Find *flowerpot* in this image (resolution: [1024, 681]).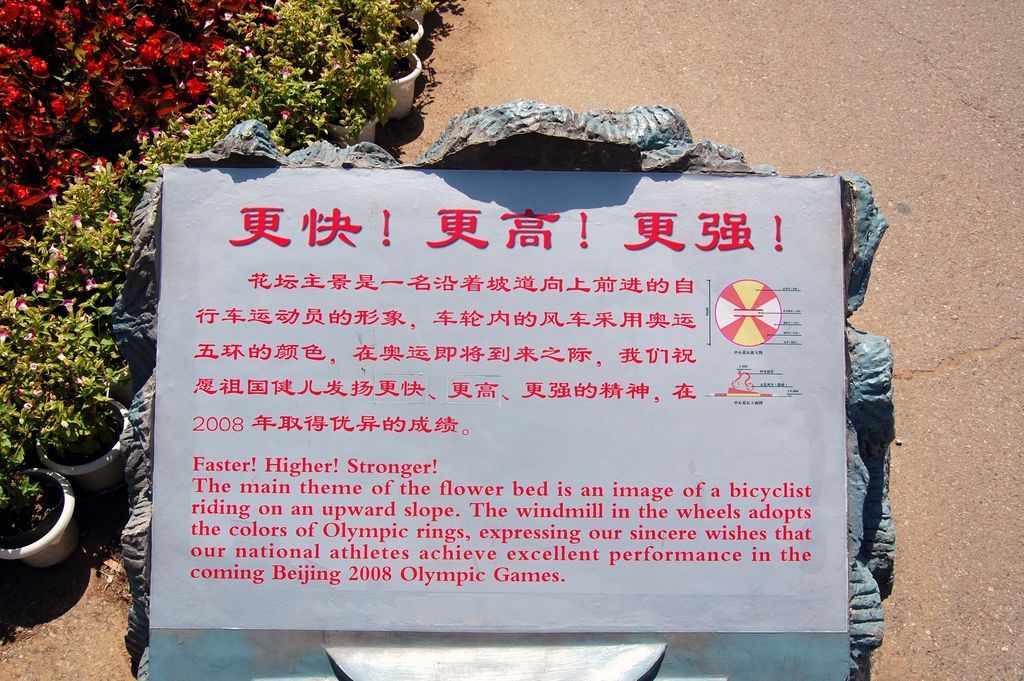
select_region(2, 470, 76, 572).
